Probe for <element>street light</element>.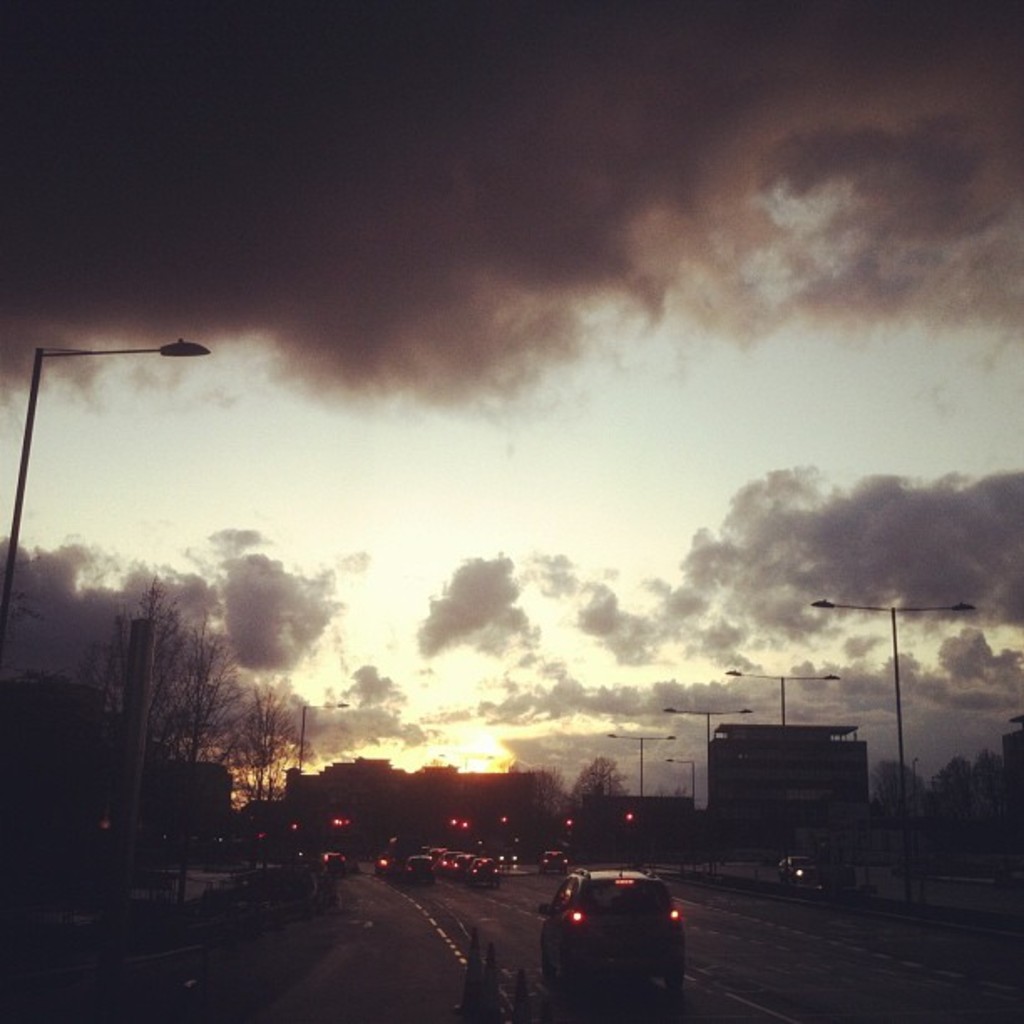
Probe result: <box>7,333,212,619</box>.
